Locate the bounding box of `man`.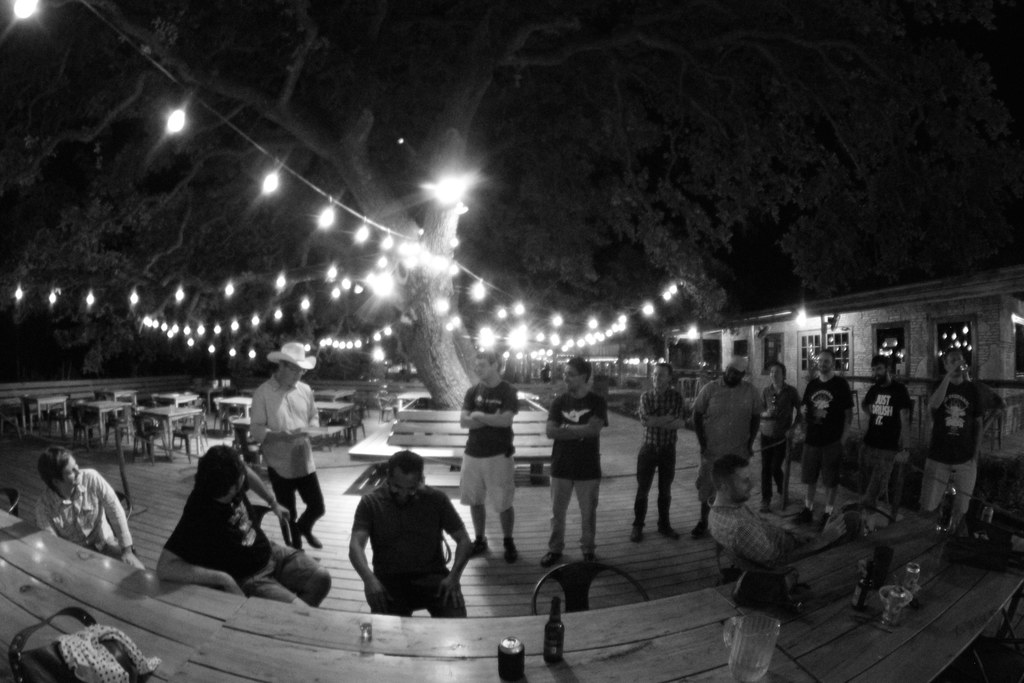
Bounding box: <box>860,353,917,543</box>.
